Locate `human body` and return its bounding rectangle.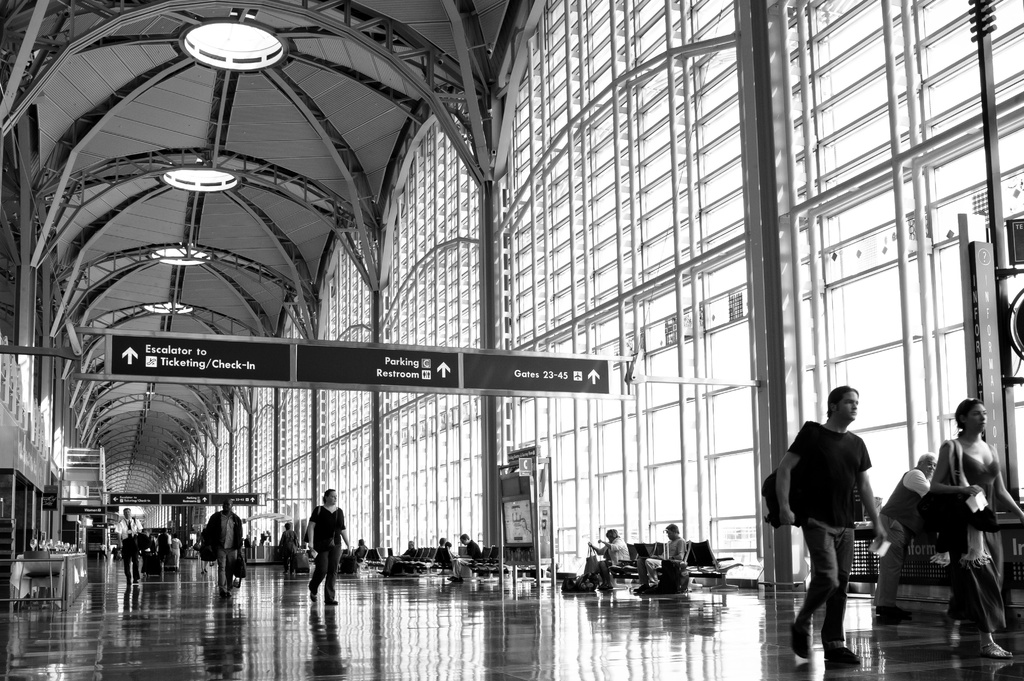
region(206, 493, 241, 602).
